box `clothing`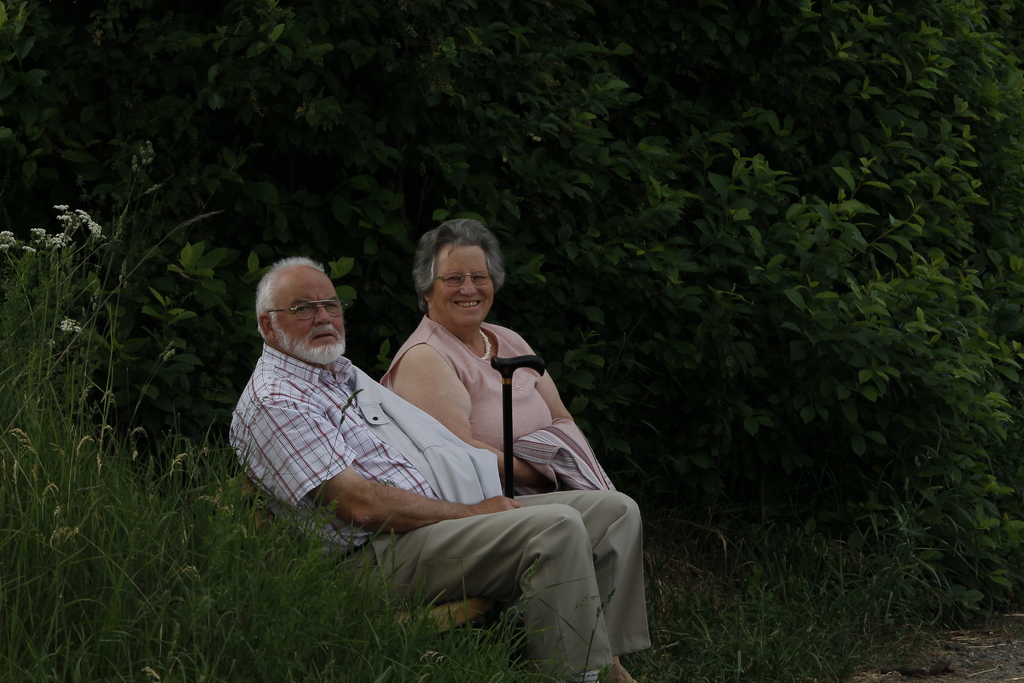
224:338:654:682
